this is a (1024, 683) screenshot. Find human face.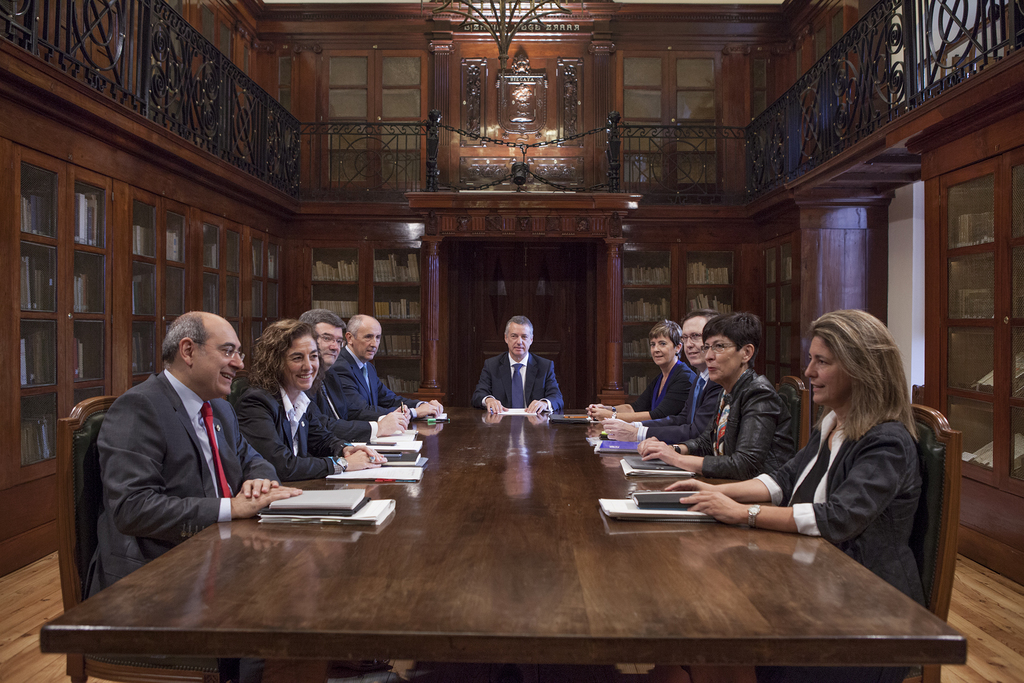
Bounding box: [283,334,319,391].
